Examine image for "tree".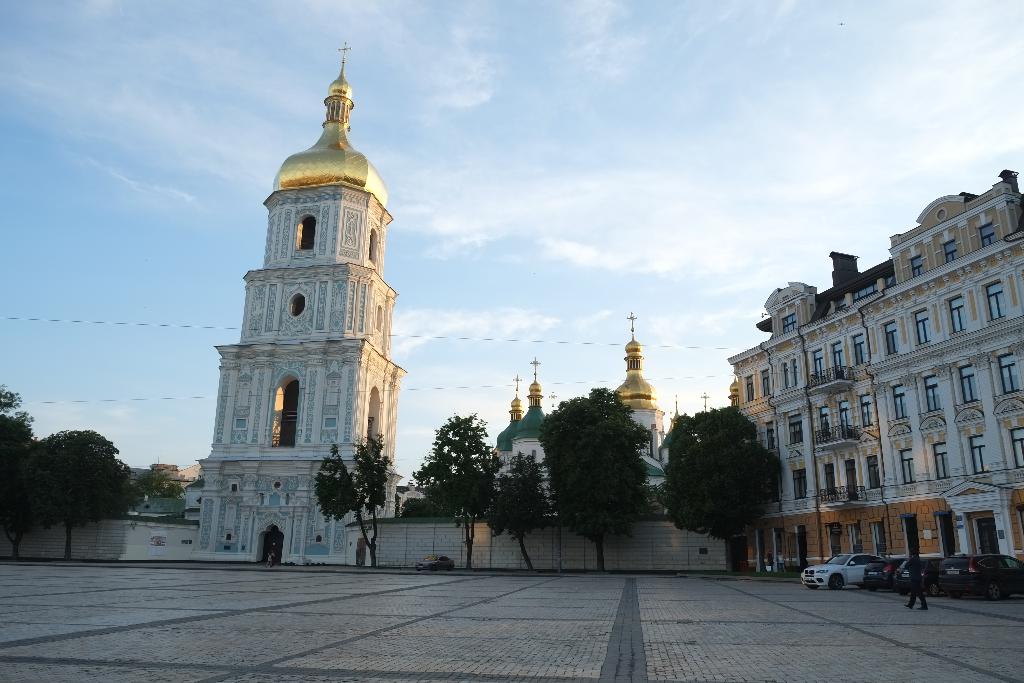
Examination result: box(15, 420, 141, 556).
